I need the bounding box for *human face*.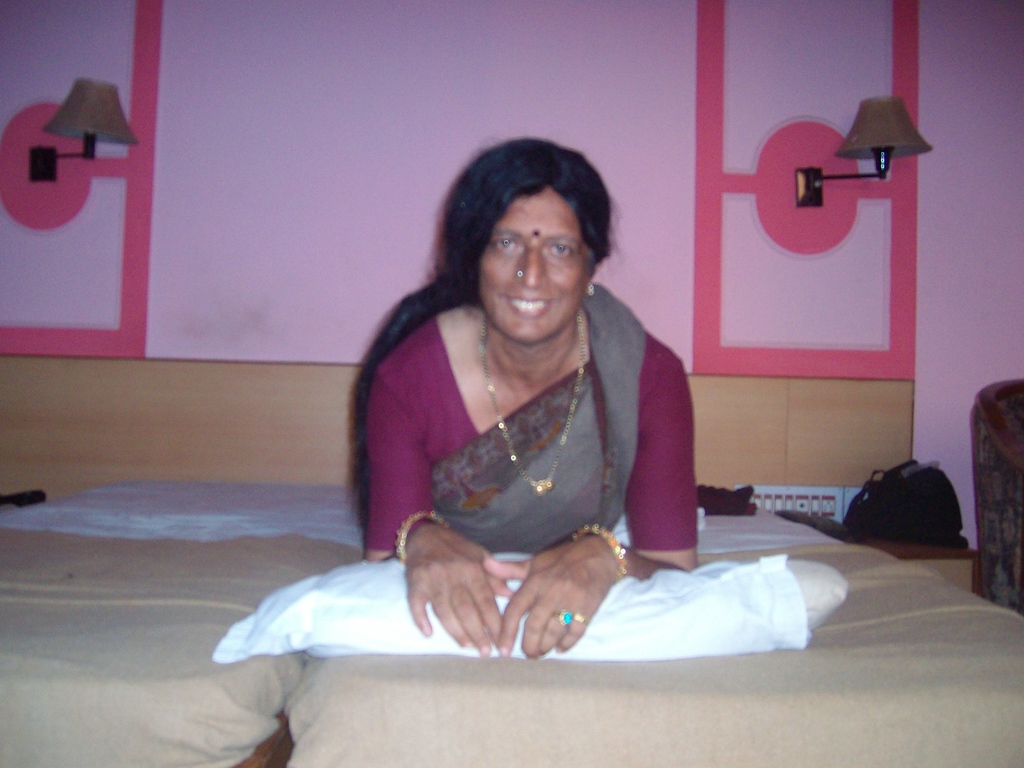
Here it is: detection(473, 186, 593, 348).
